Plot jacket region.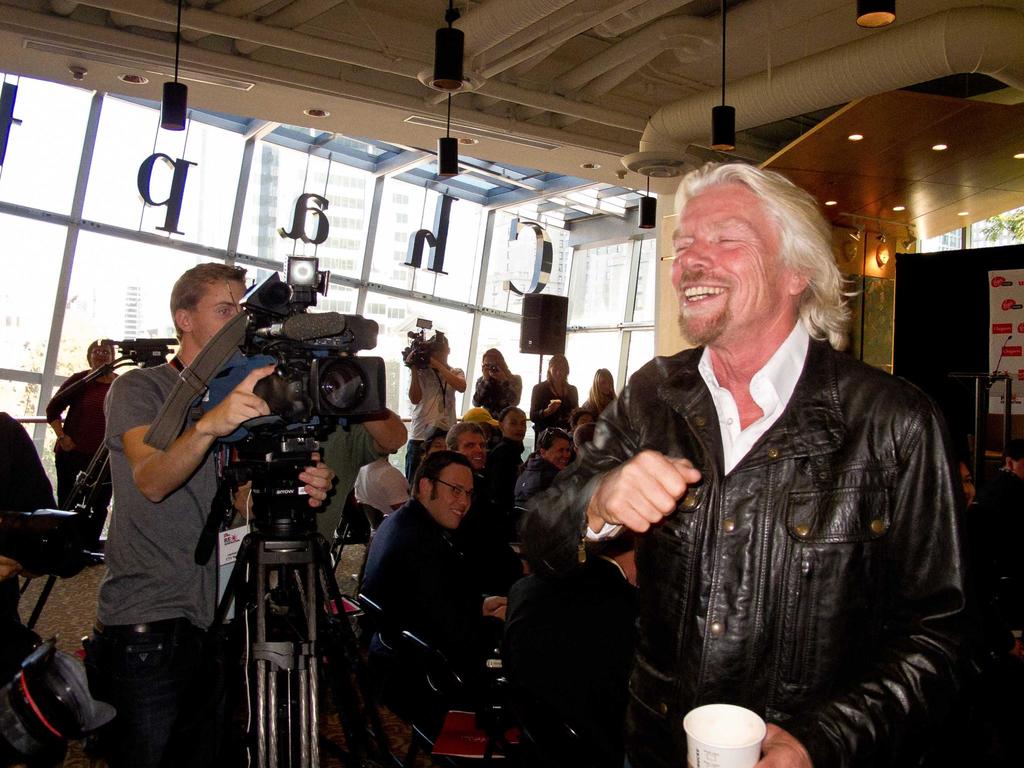
Plotted at left=557, top=338, right=995, bottom=767.
